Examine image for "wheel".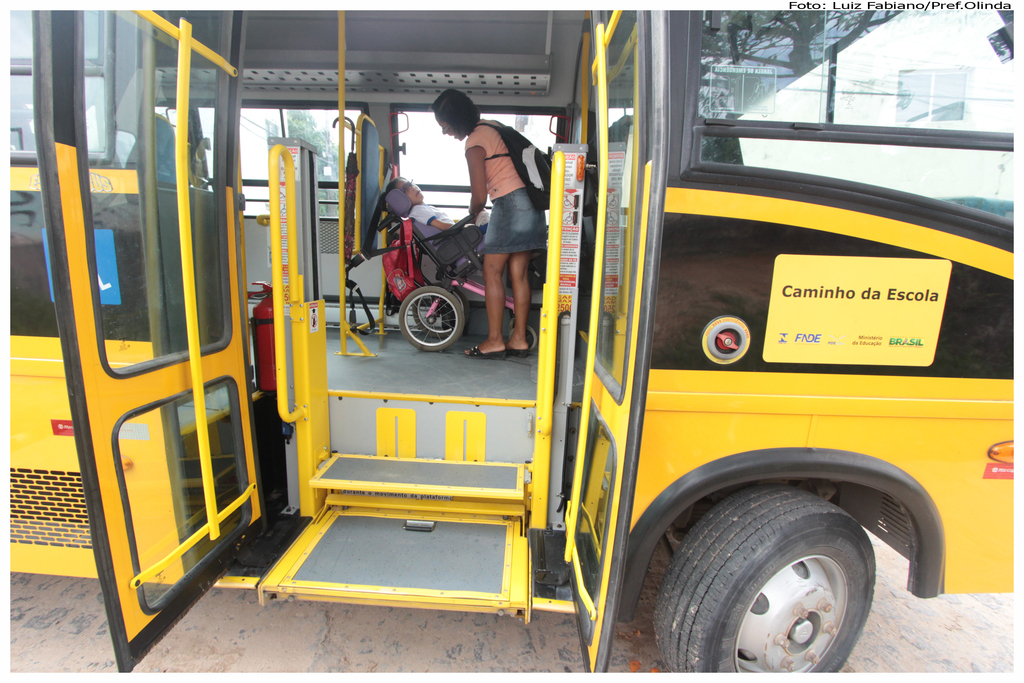
Examination result: [668,490,895,671].
